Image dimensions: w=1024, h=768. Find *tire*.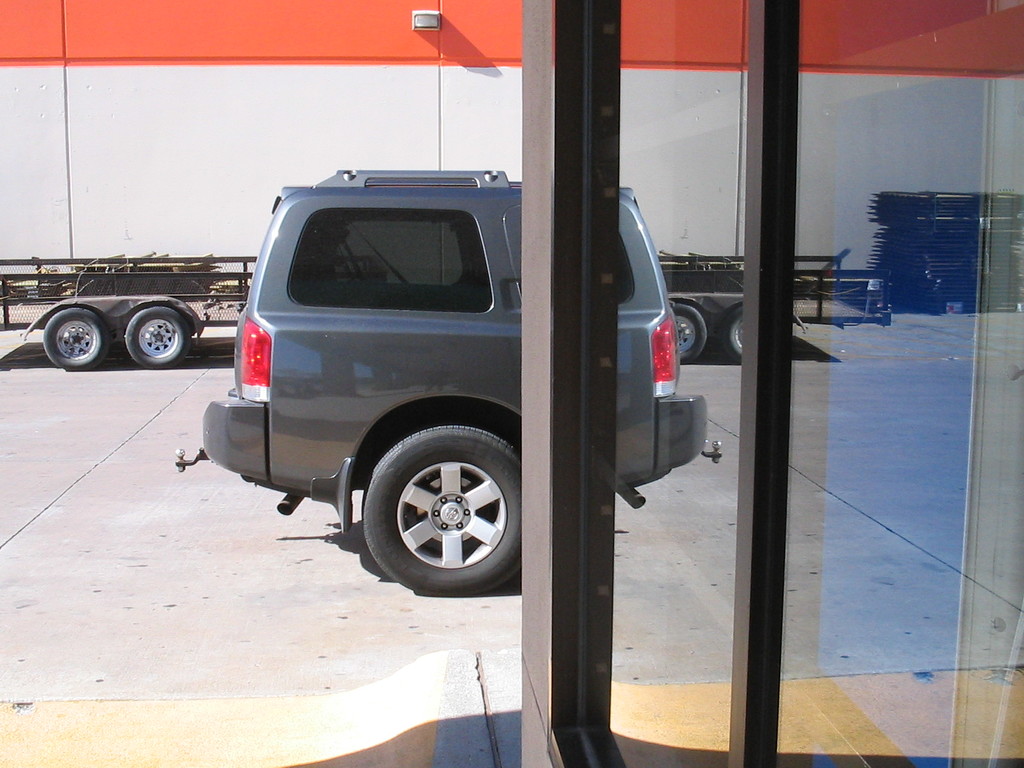
bbox=[42, 307, 114, 372].
